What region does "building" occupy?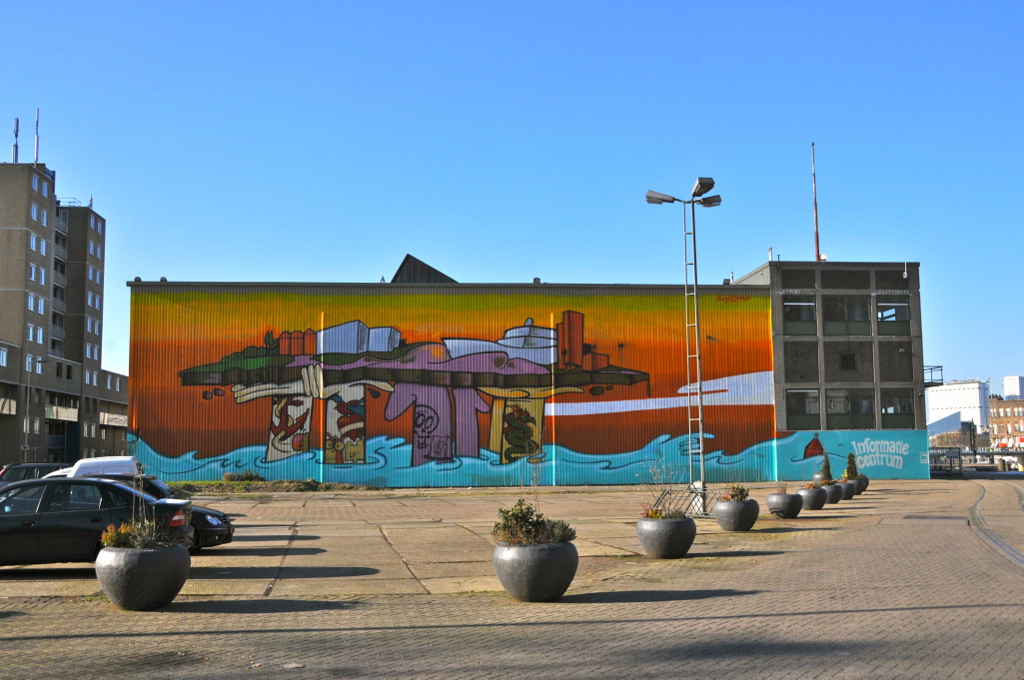
box=[926, 380, 995, 477].
